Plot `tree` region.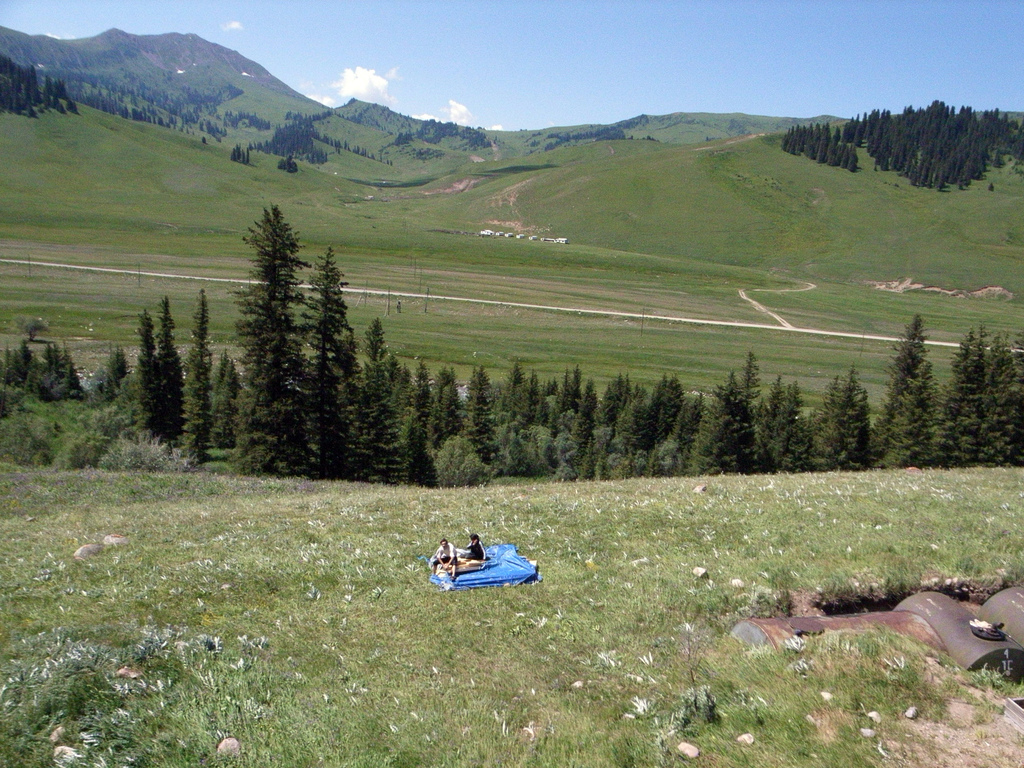
Plotted at box=[377, 359, 420, 484].
